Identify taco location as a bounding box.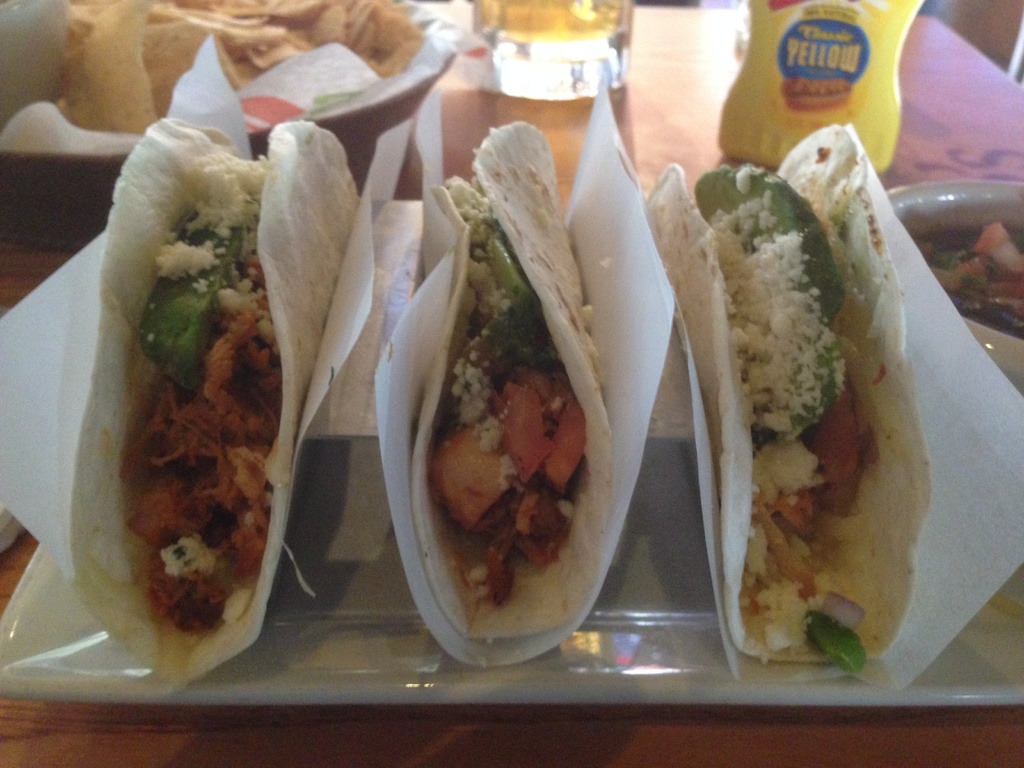
rect(70, 113, 360, 693).
